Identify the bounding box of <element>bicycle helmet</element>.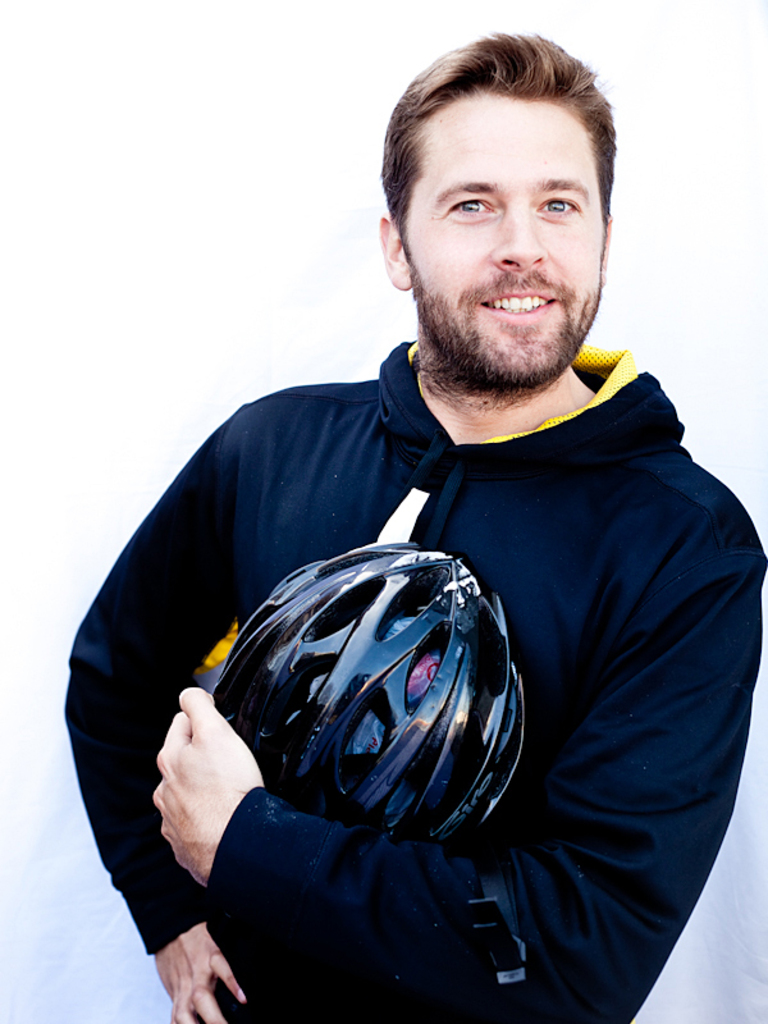
x1=216, y1=539, x2=522, y2=852.
